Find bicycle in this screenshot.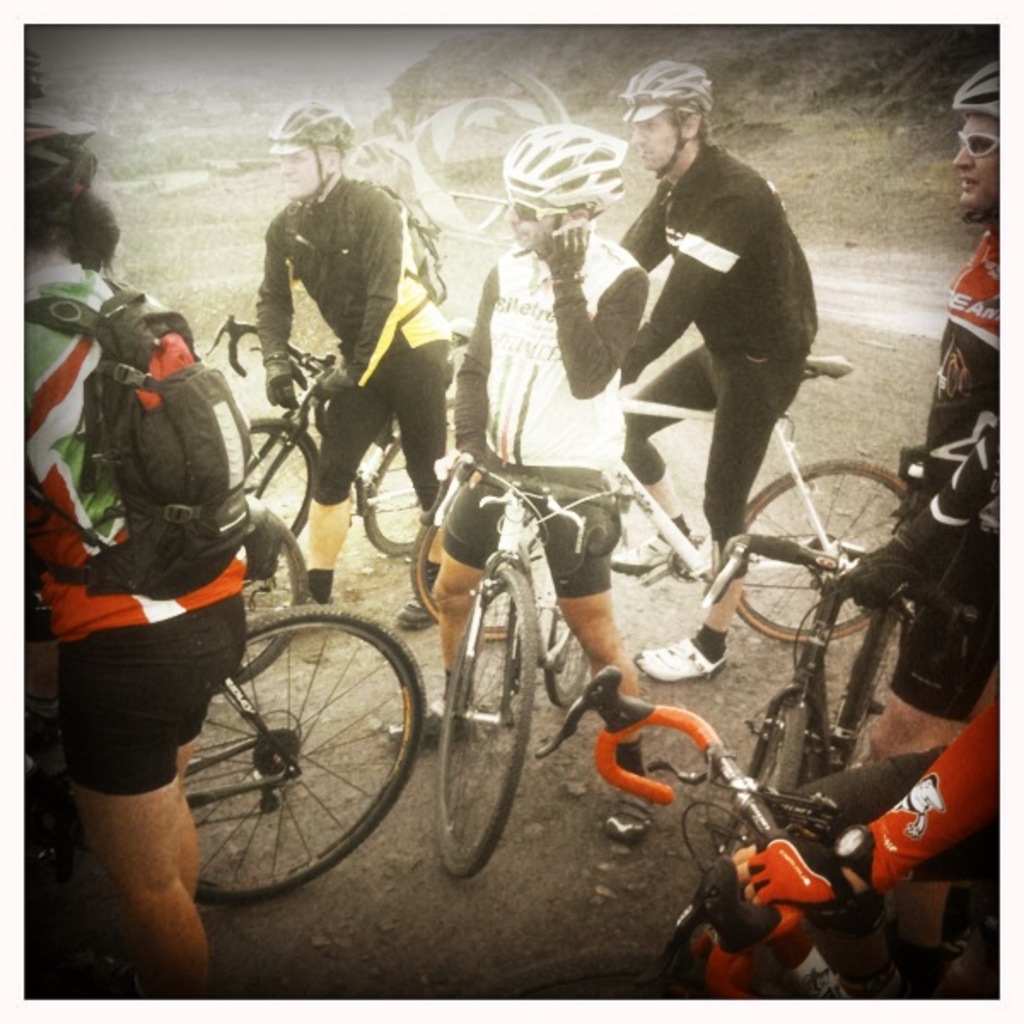
The bounding box for bicycle is bbox(207, 304, 466, 570).
